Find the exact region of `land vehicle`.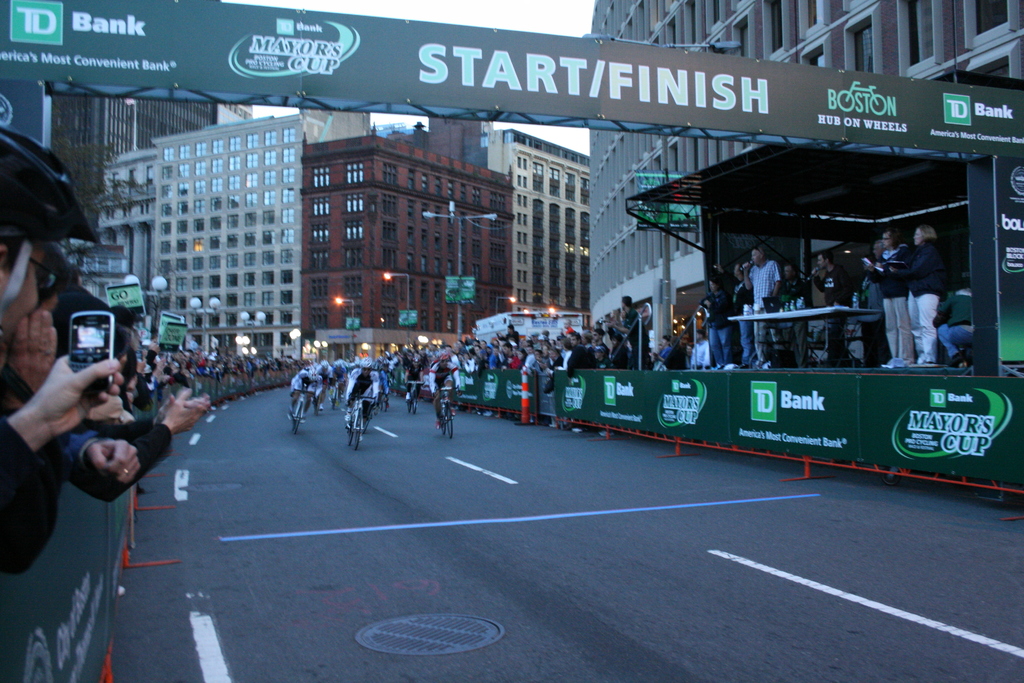
Exact region: {"x1": 294, "y1": 386, "x2": 313, "y2": 429}.
